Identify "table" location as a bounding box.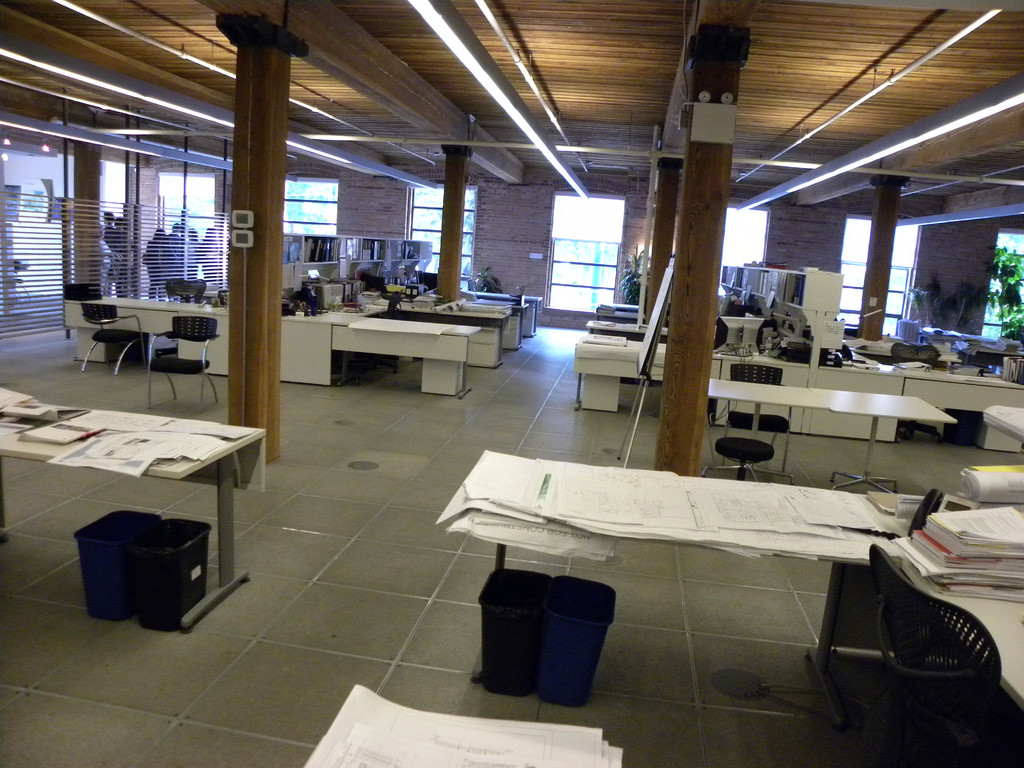
x1=59 y1=299 x2=486 y2=404.
